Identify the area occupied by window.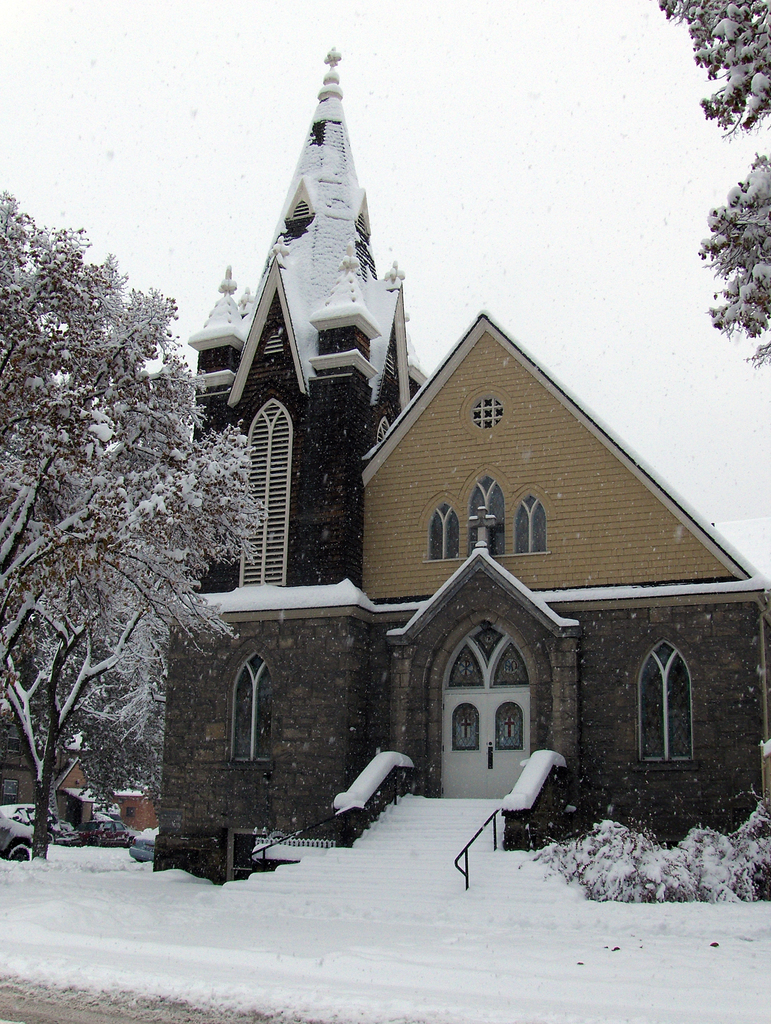
Area: 232 663 267 759.
